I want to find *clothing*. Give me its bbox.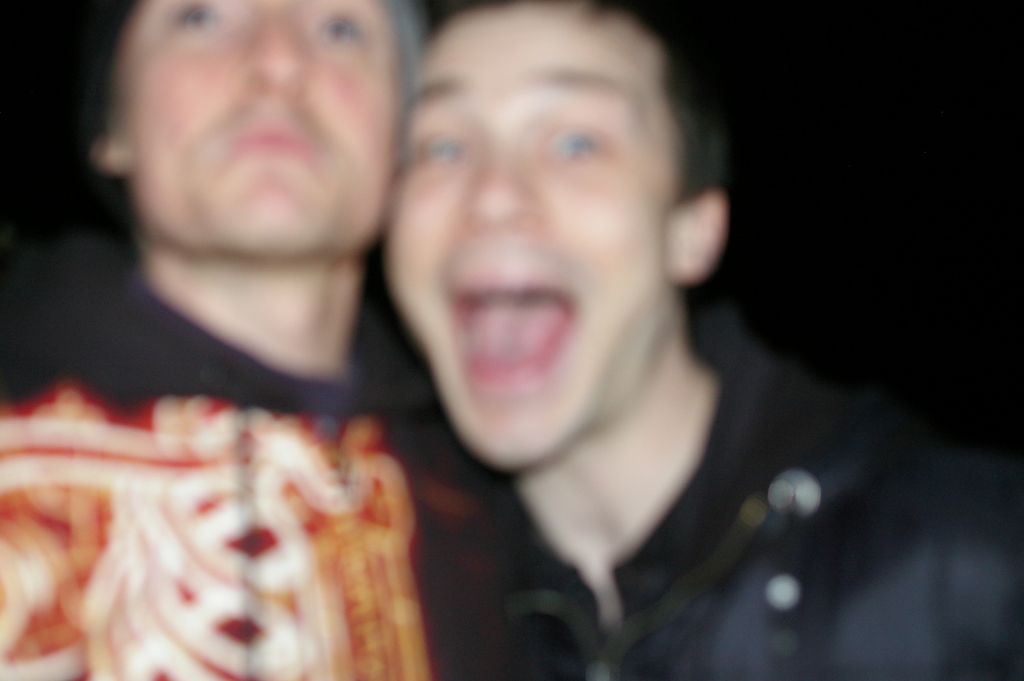
x1=0 y1=240 x2=589 y2=680.
